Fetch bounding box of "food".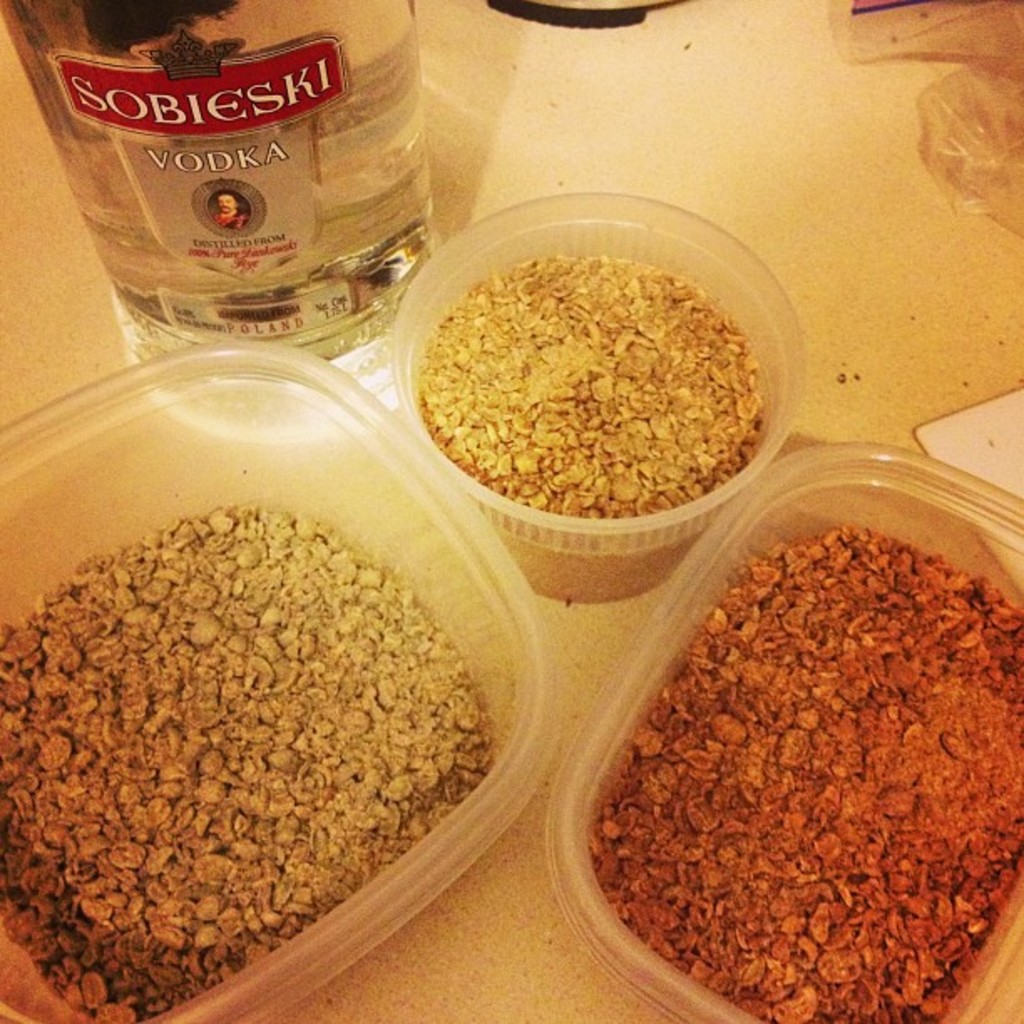
Bbox: bbox=[413, 248, 768, 596].
